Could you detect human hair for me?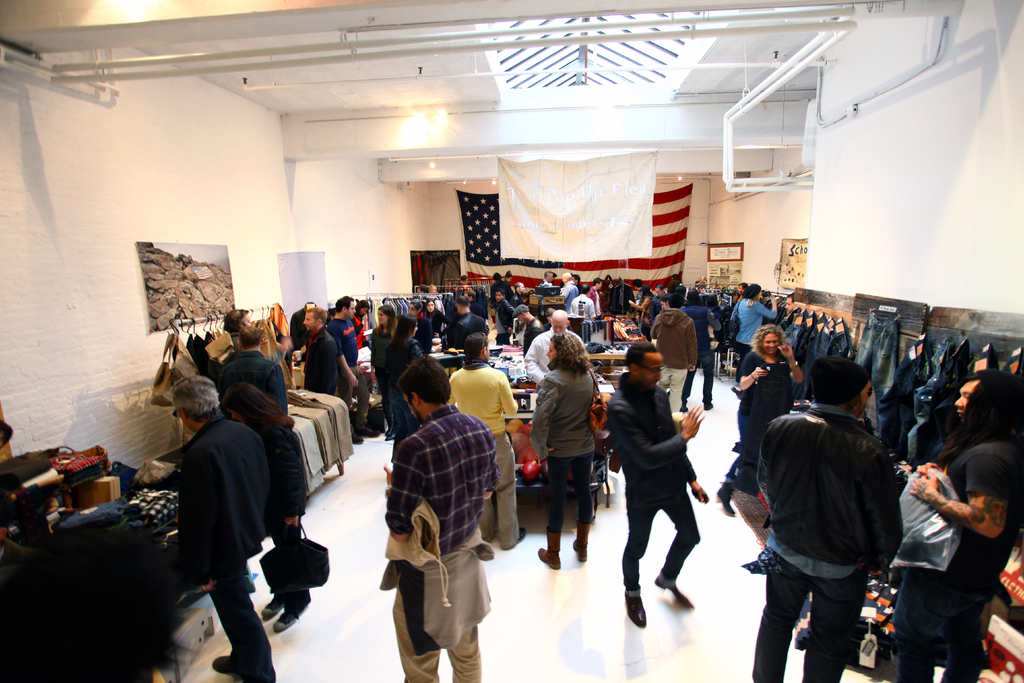
Detection result: box=[668, 292, 682, 308].
